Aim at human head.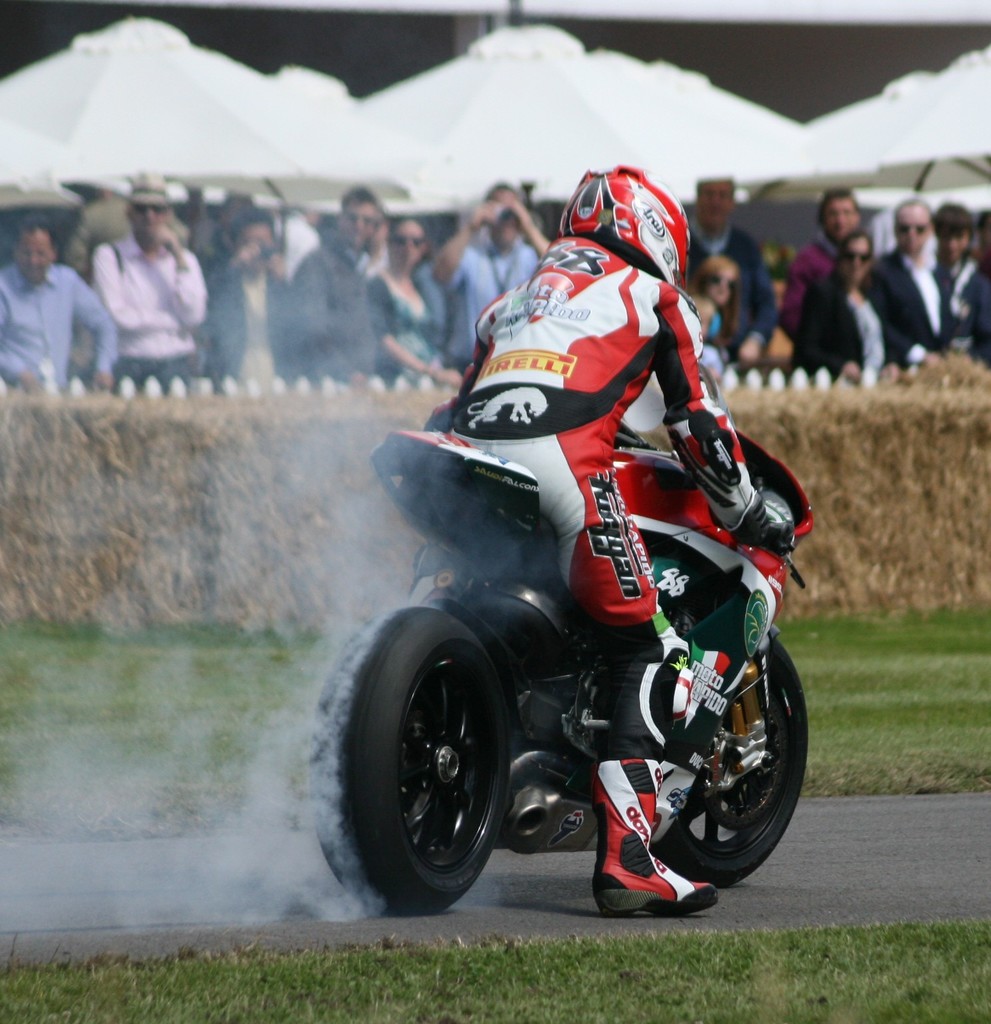
Aimed at bbox(837, 232, 874, 286).
